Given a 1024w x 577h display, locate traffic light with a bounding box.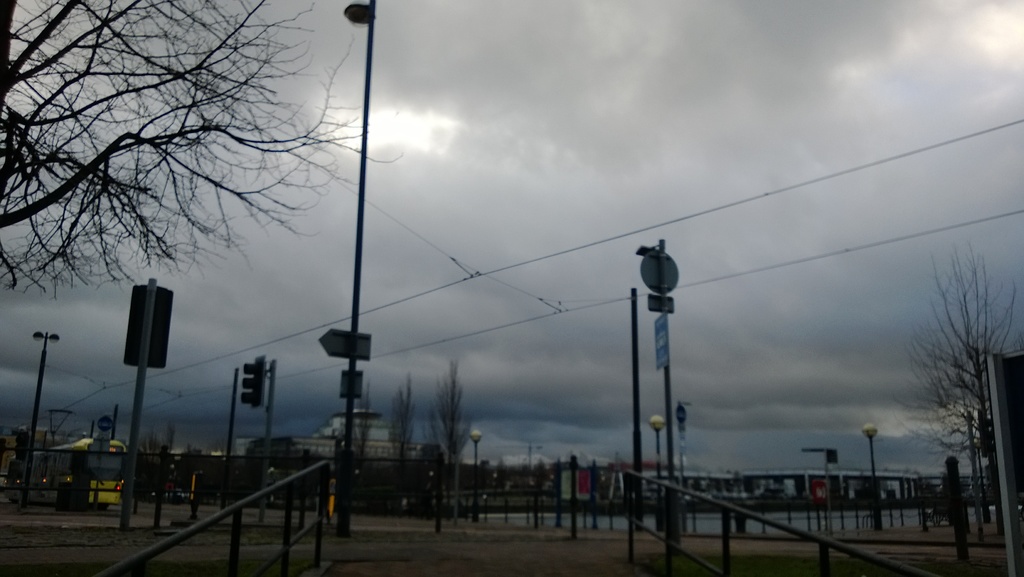
Located: 240,355,268,411.
